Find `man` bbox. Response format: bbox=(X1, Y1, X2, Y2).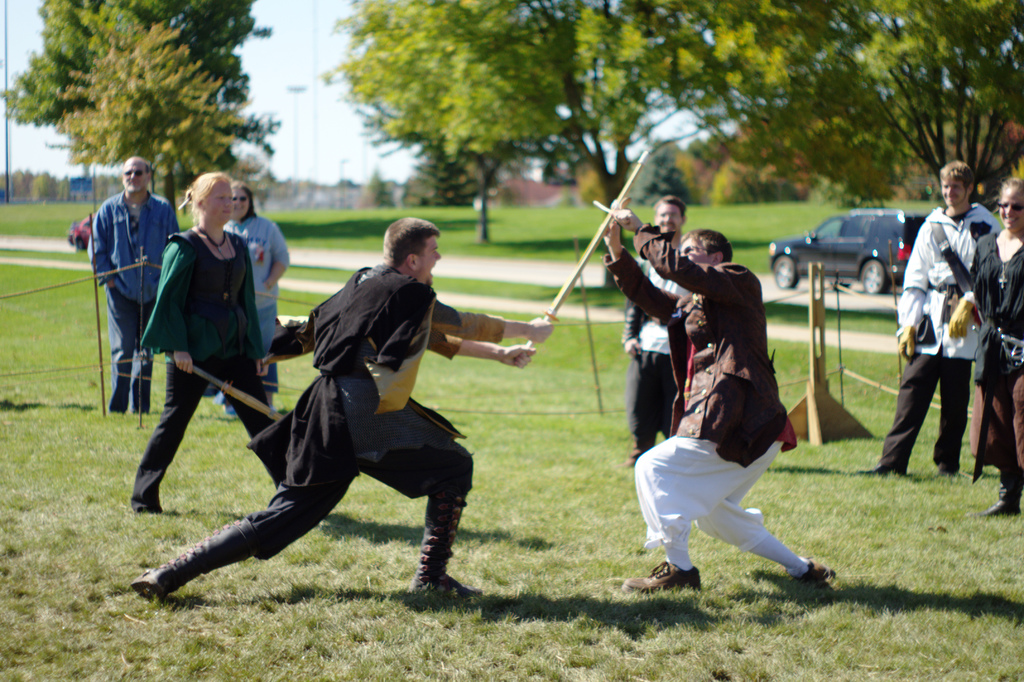
bbox=(134, 214, 562, 603).
